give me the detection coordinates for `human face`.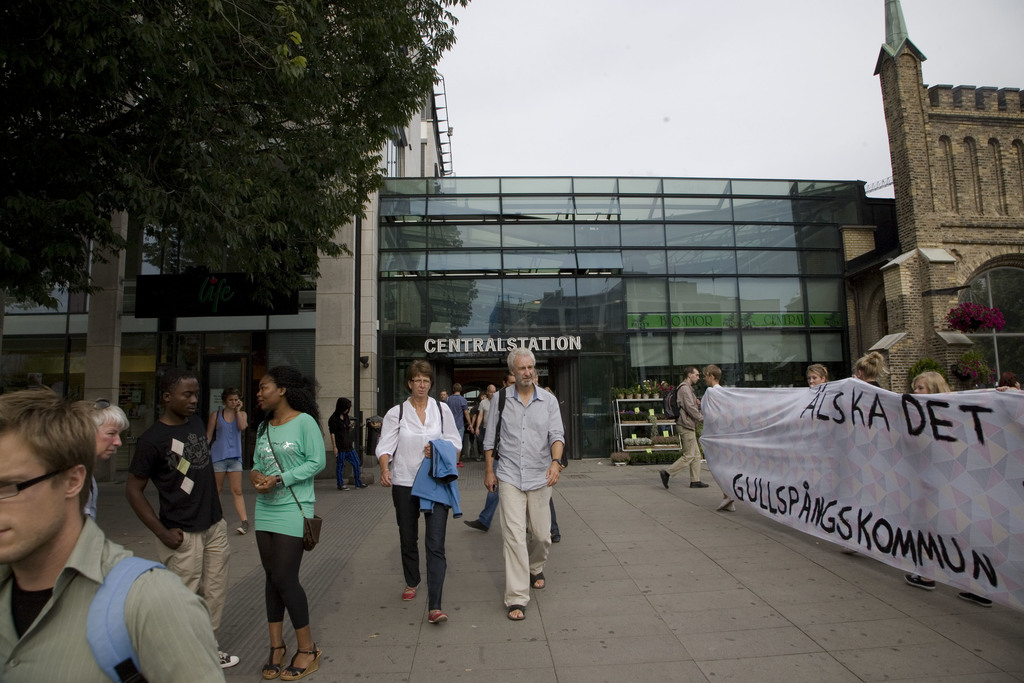
detection(512, 354, 537, 388).
